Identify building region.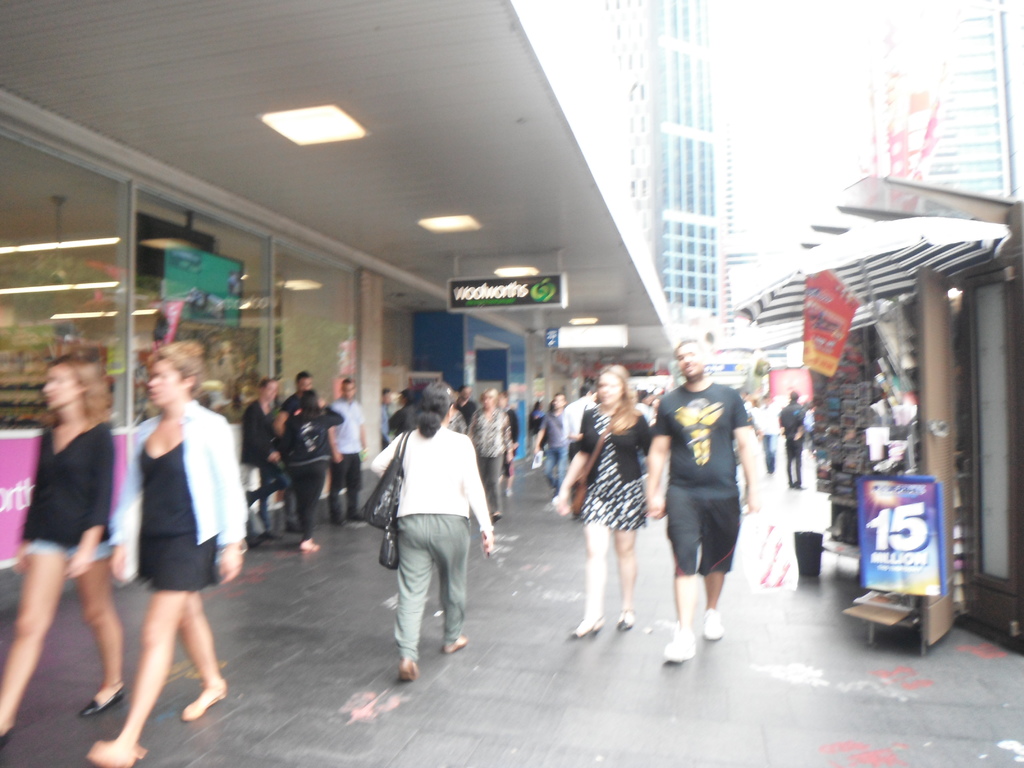
Region: l=0, t=6, r=679, b=637.
